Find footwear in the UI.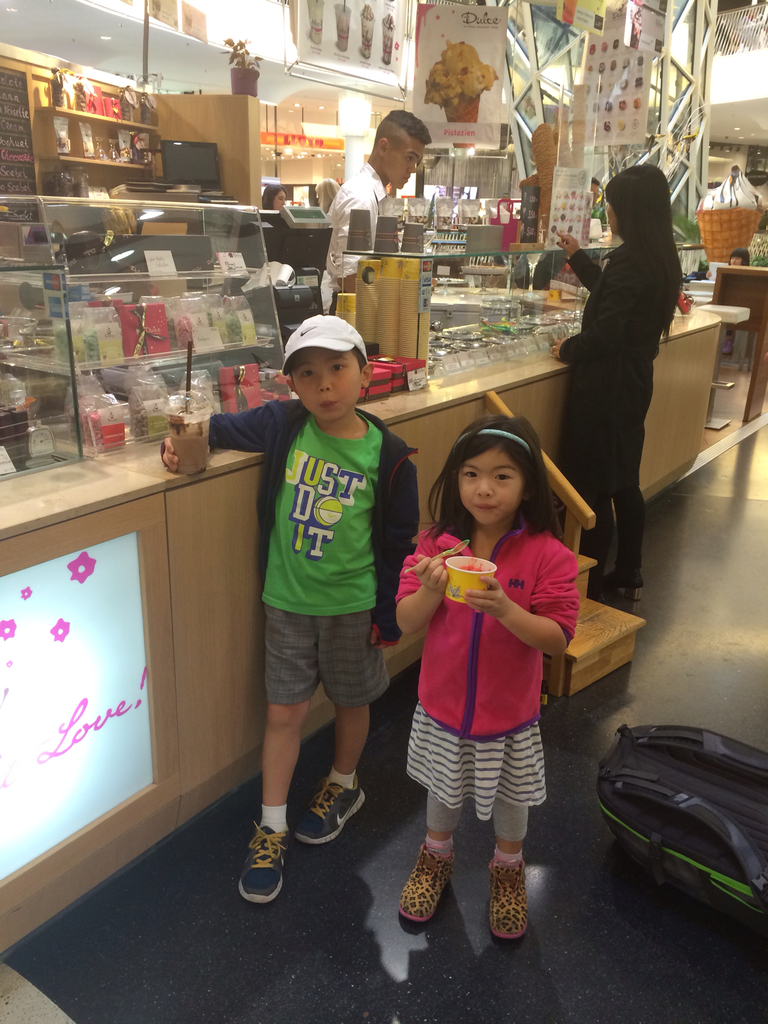
UI element at x1=602, y1=561, x2=644, y2=603.
